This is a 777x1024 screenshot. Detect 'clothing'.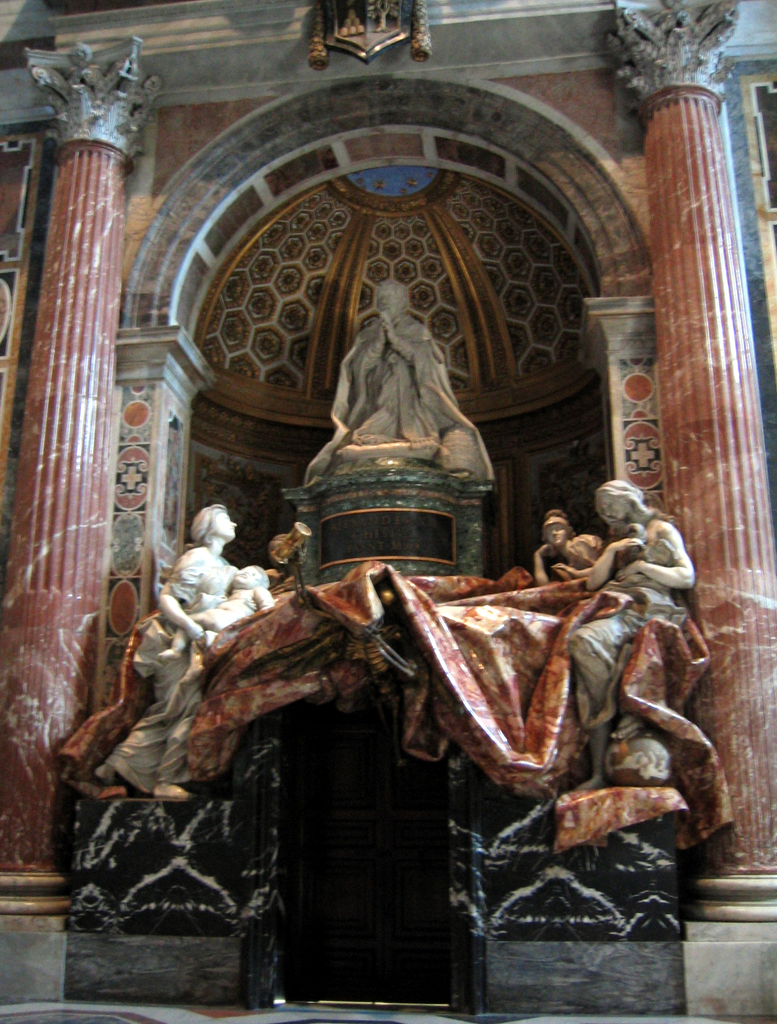
[left=301, top=311, right=493, bottom=484].
